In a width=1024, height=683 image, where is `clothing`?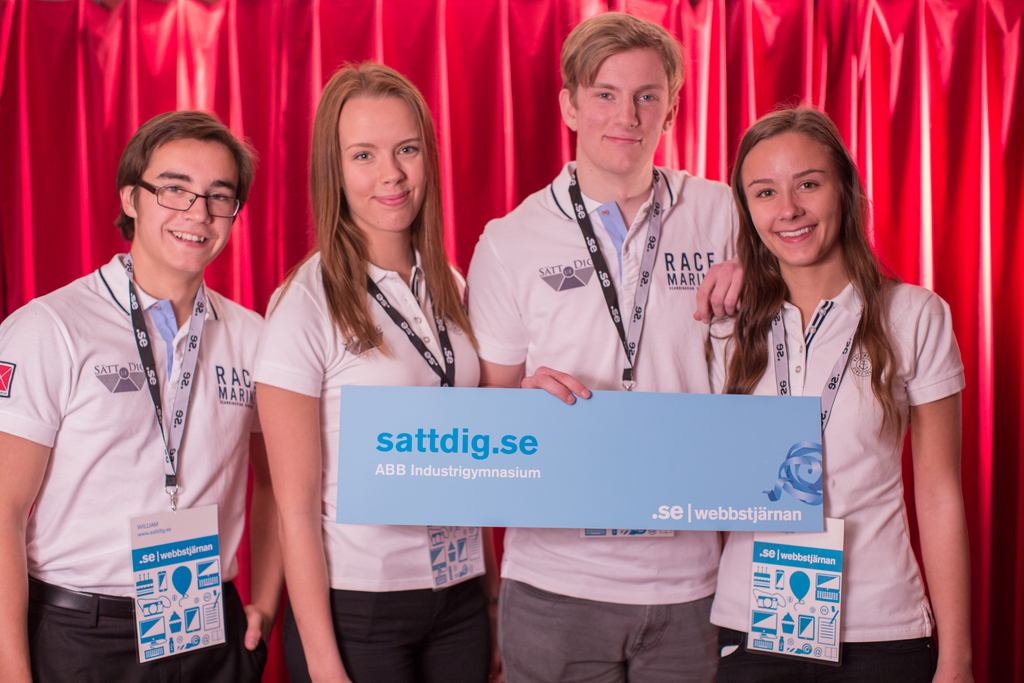
(461,164,743,682).
